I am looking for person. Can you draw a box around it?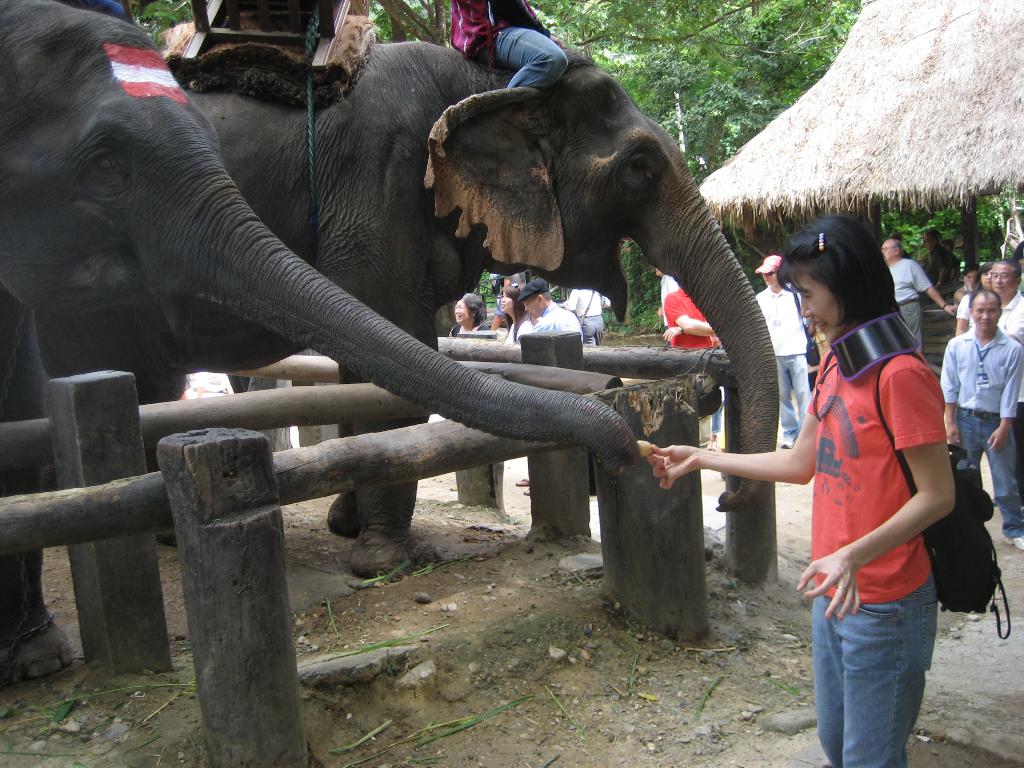
Sure, the bounding box is bbox(458, 0, 566, 94).
